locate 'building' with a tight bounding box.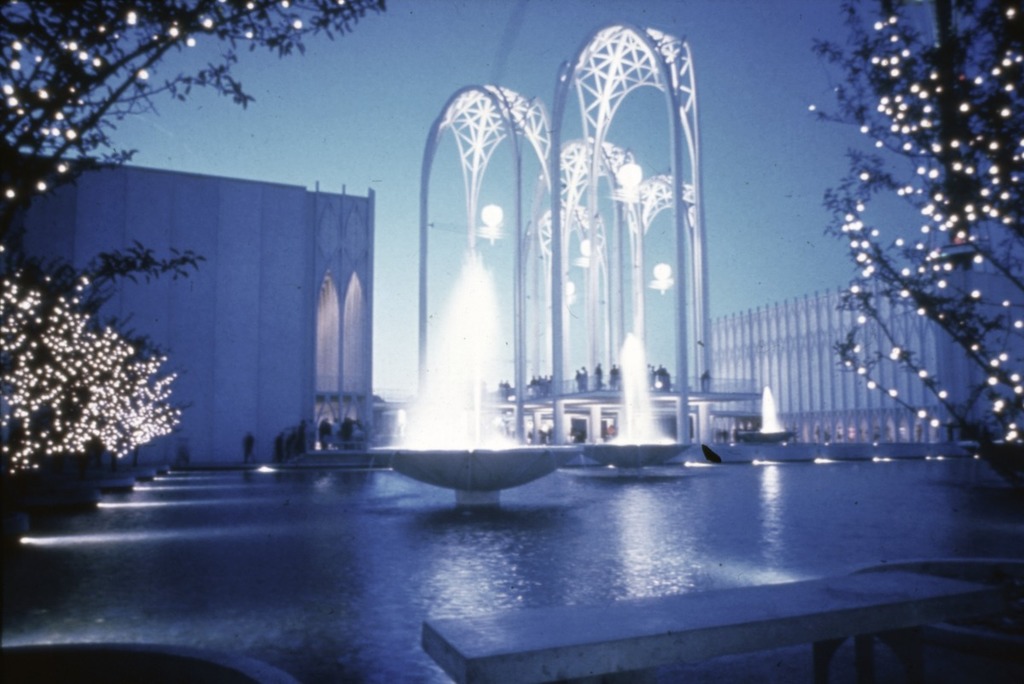
1/149/383/460.
